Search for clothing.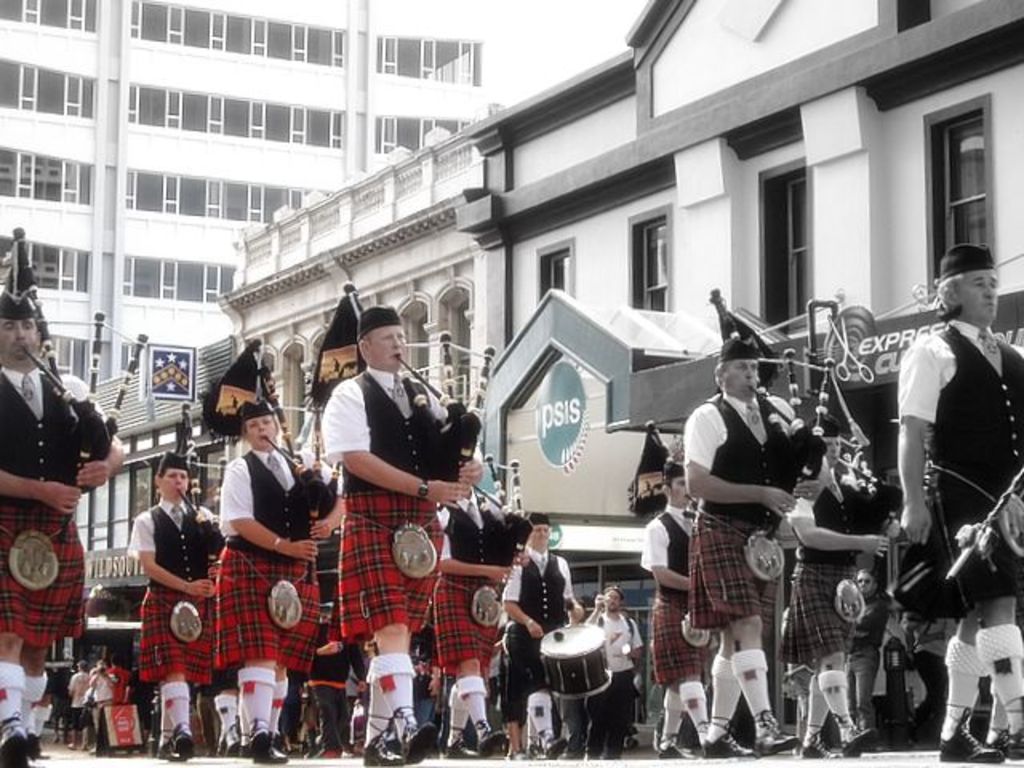
Found at <bbox>125, 494, 226, 680</bbox>.
